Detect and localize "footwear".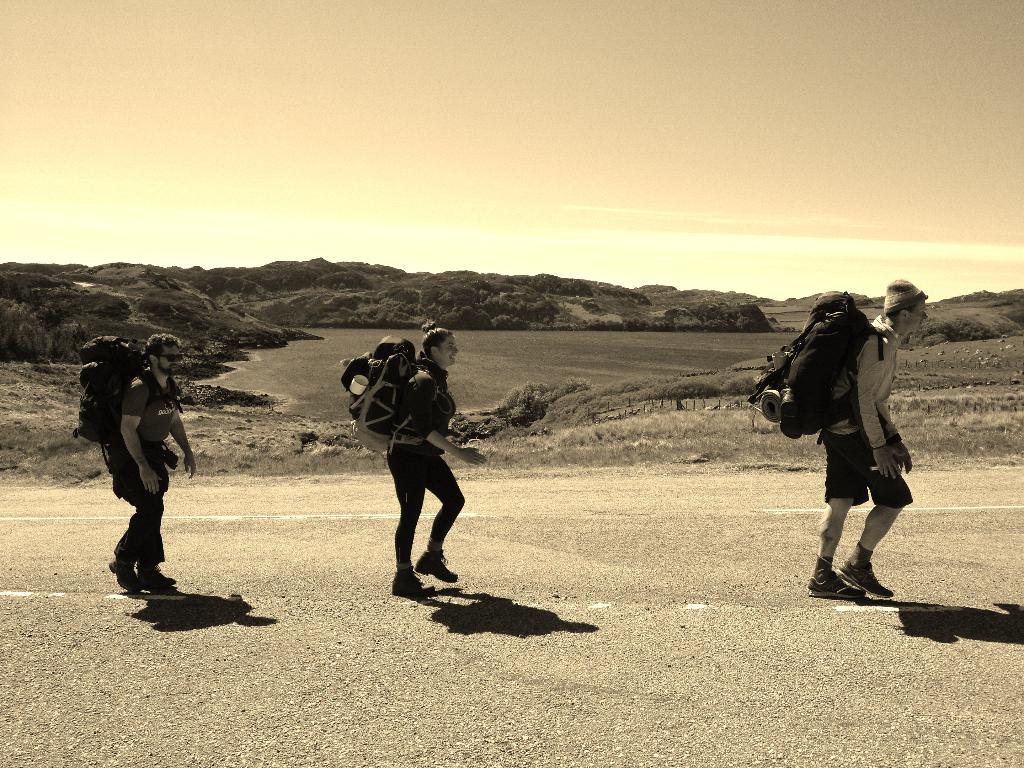
Localized at {"left": 414, "top": 552, "right": 460, "bottom": 581}.
